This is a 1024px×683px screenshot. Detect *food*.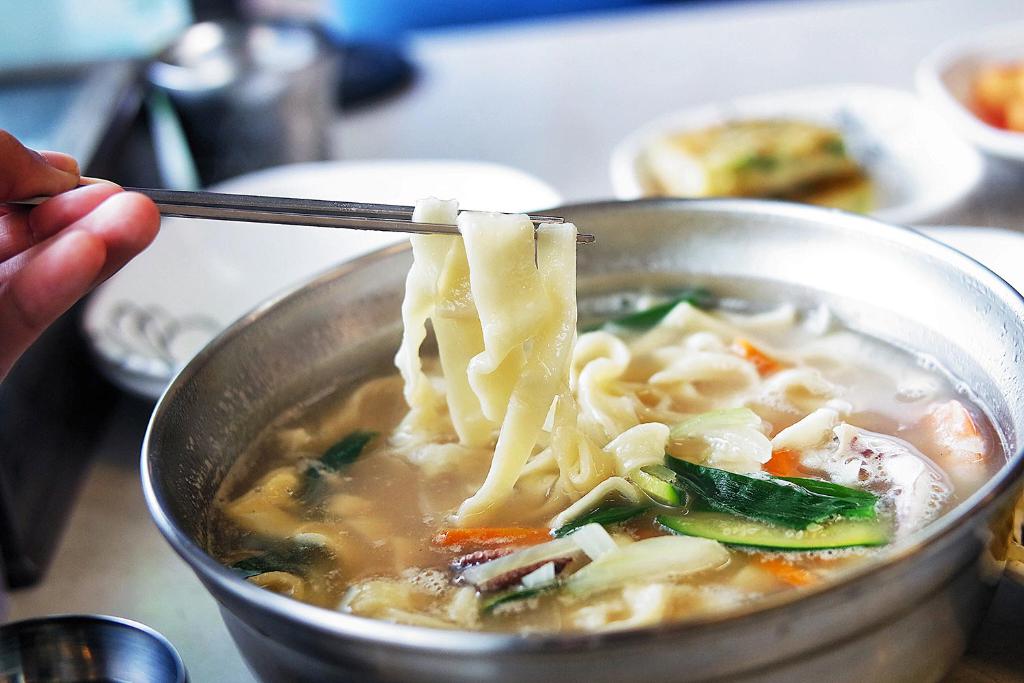
l=402, t=194, r=578, b=281.
